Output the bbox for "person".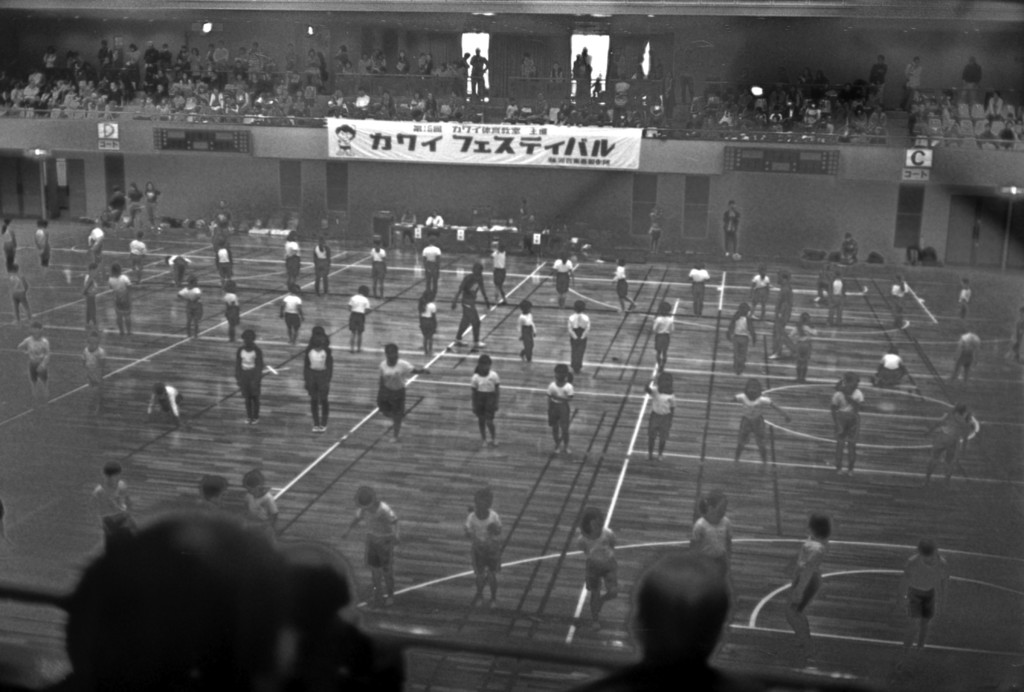
[x1=580, y1=510, x2=617, y2=634].
